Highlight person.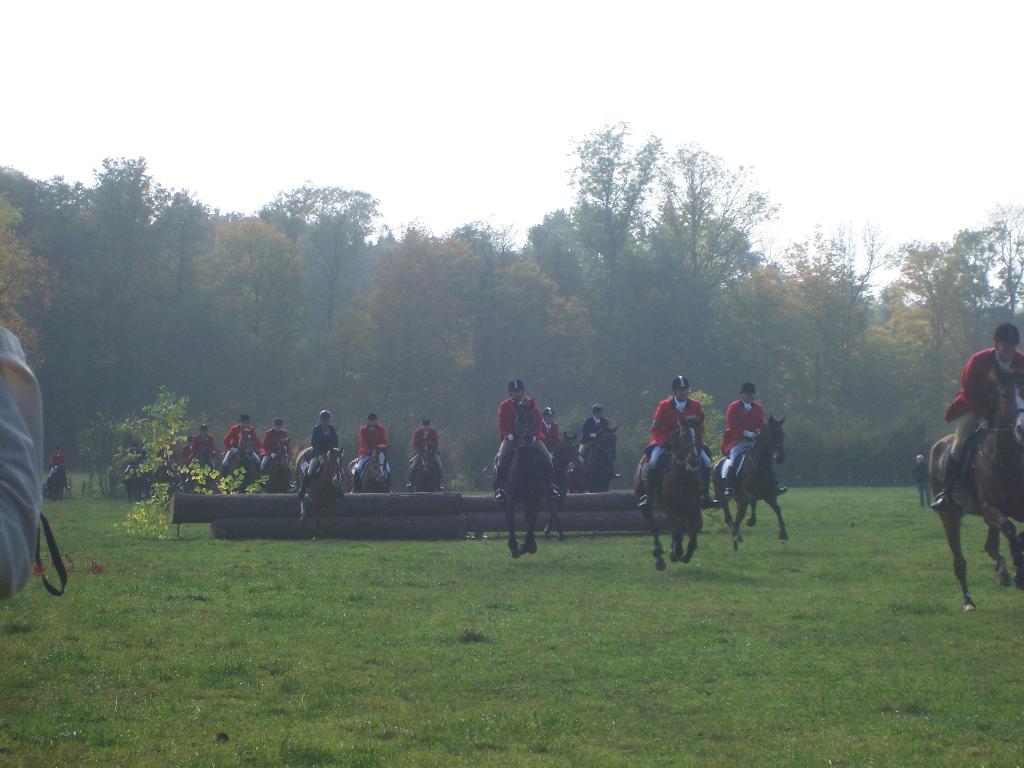
Highlighted region: (410,419,447,493).
